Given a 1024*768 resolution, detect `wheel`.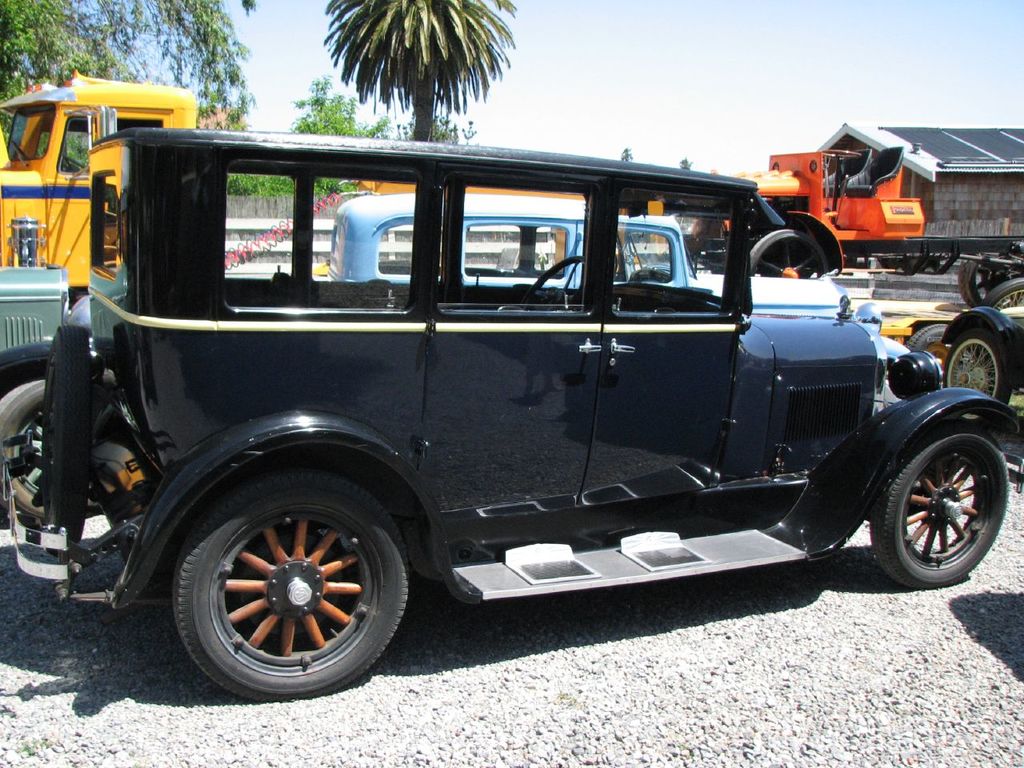
{"x1": 34, "y1": 323, "x2": 95, "y2": 527}.
